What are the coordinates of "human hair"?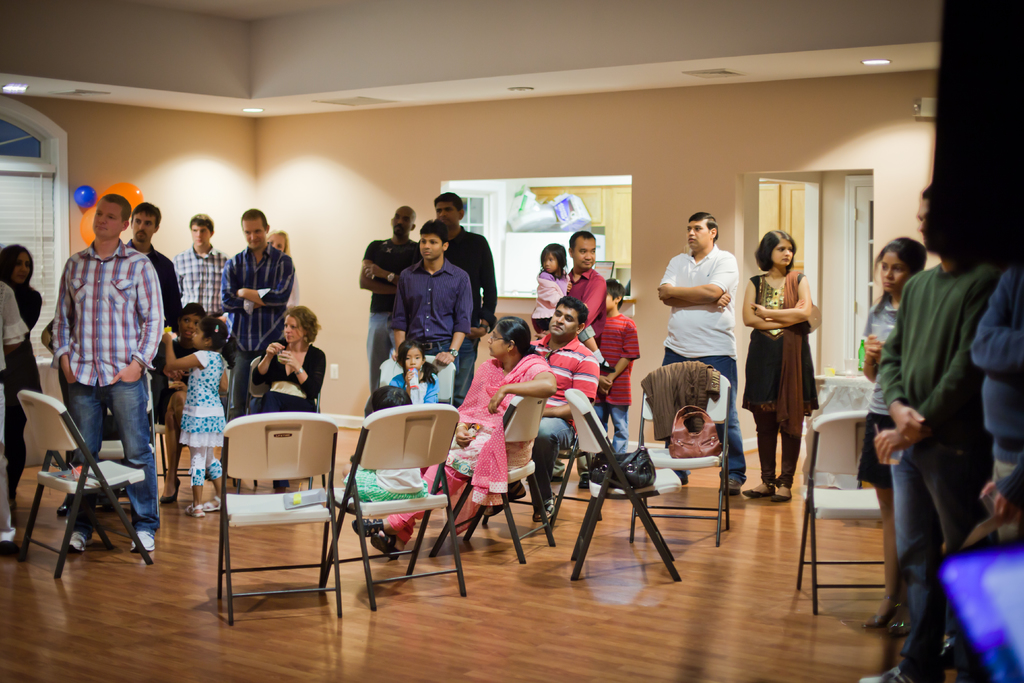
l=184, t=215, r=215, b=231.
